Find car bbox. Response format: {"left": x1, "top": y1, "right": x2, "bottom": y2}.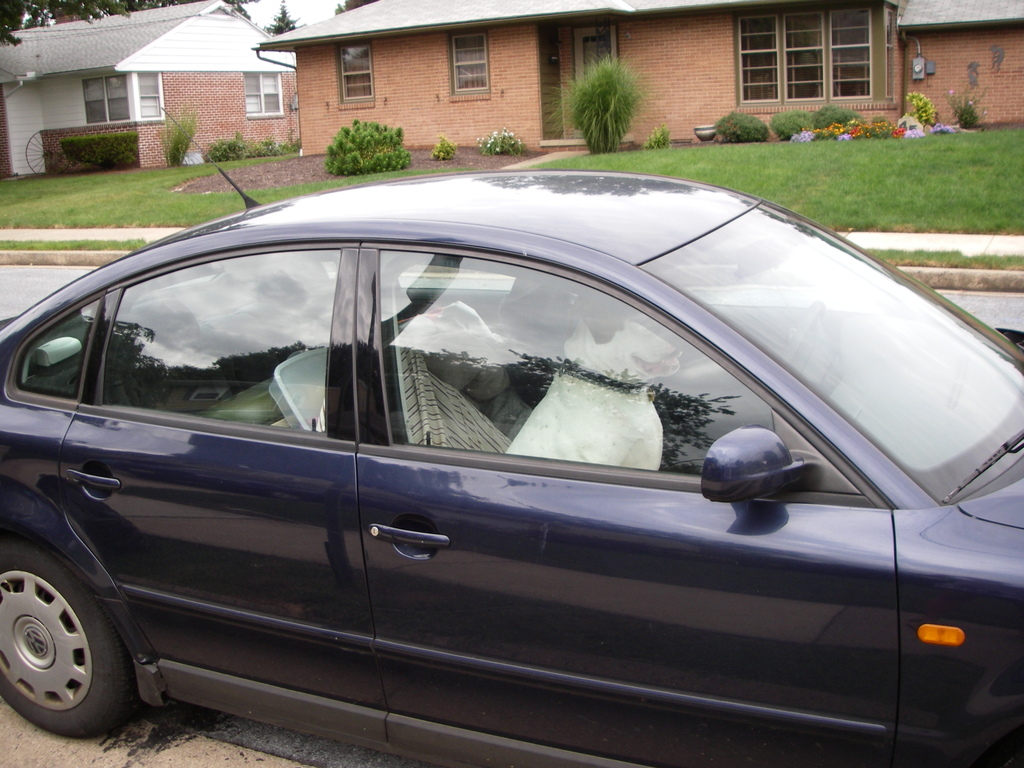
{"left": 0, "top": 163, "right": 1006, "bottom": 760}.
